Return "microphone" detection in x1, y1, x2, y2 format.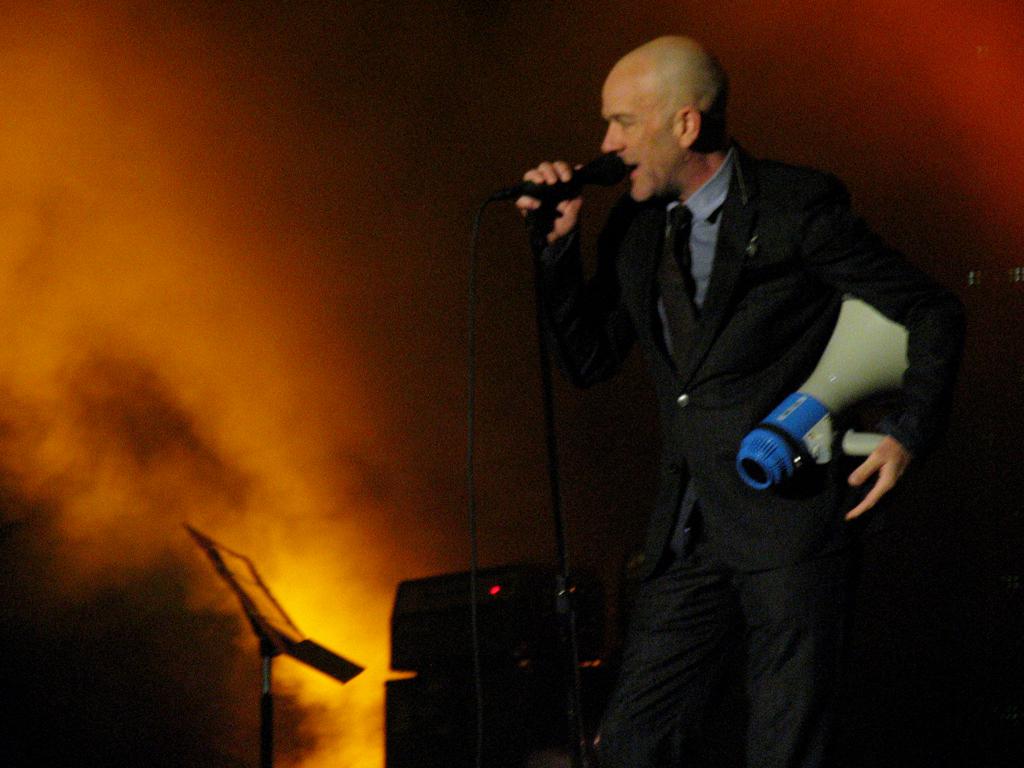
525, 127, 623, 223.
